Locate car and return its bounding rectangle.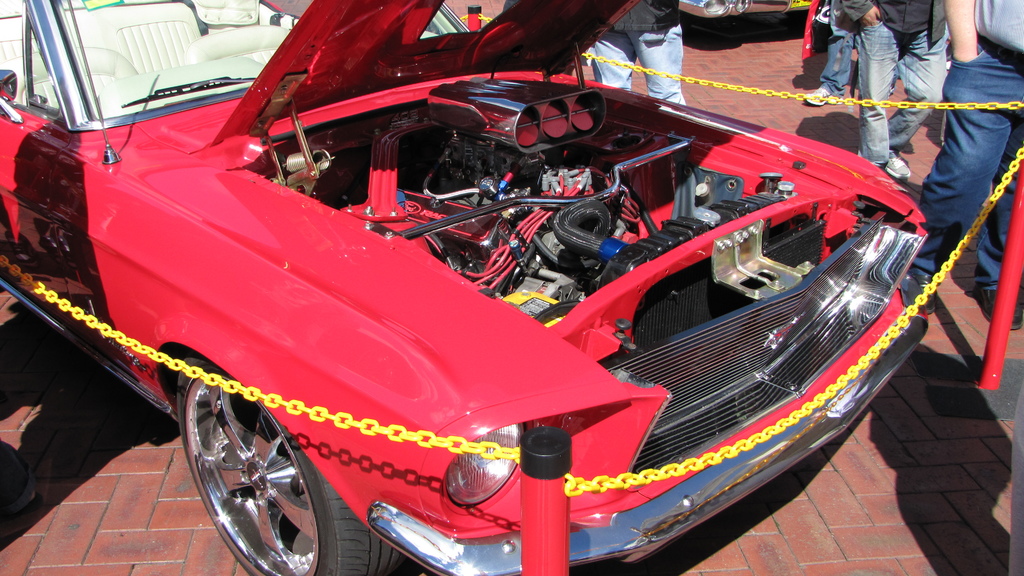
68,29,950,575.
